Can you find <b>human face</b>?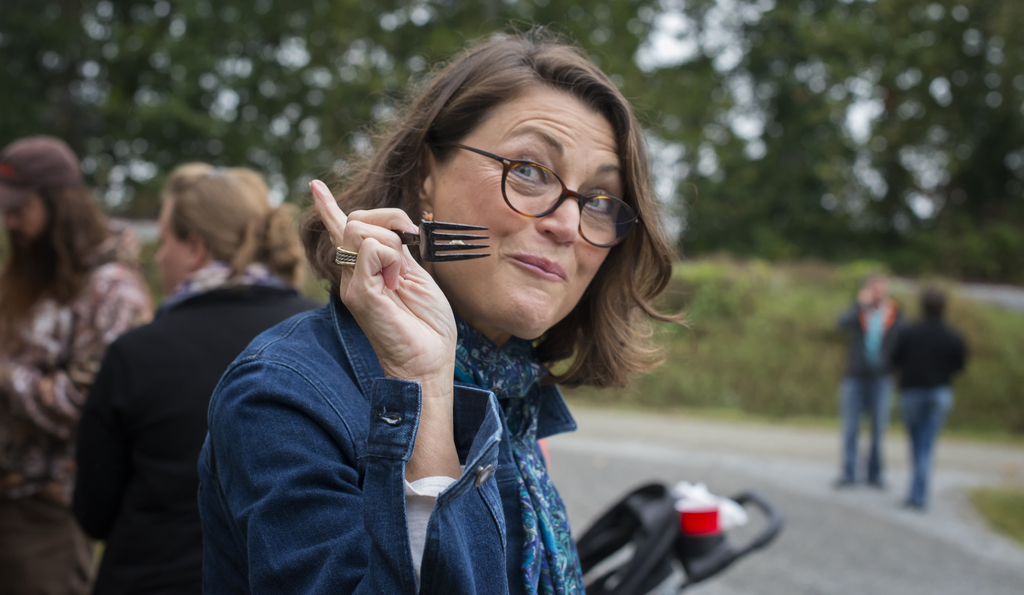
Yes, bounding box: rect(0, 181, 49, 254).
